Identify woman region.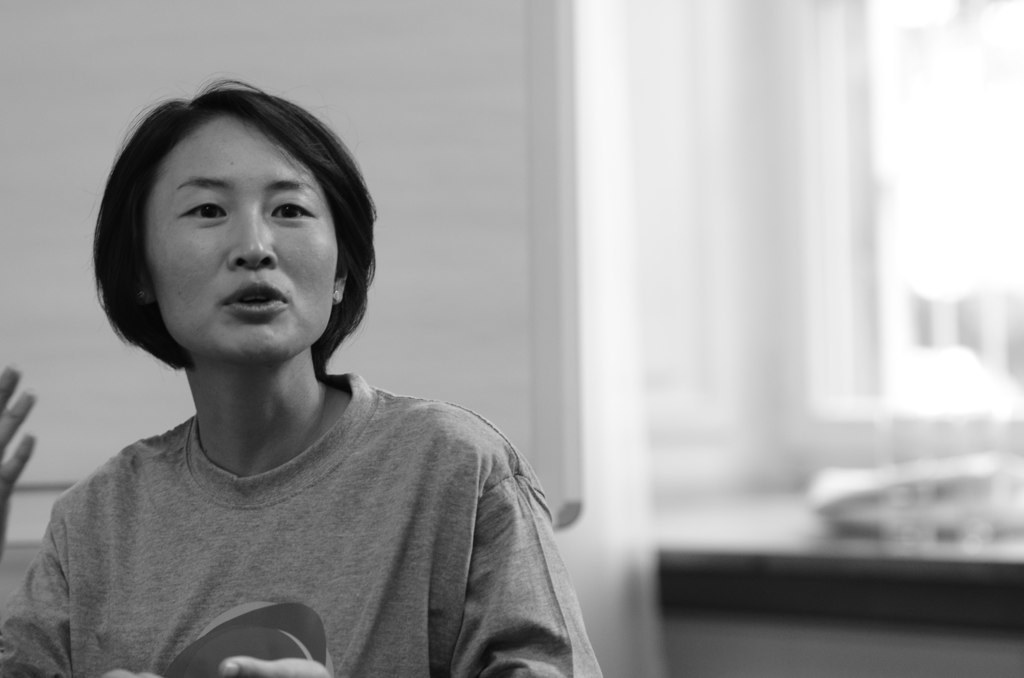
Region: box=[0, 67, 607, 677].
